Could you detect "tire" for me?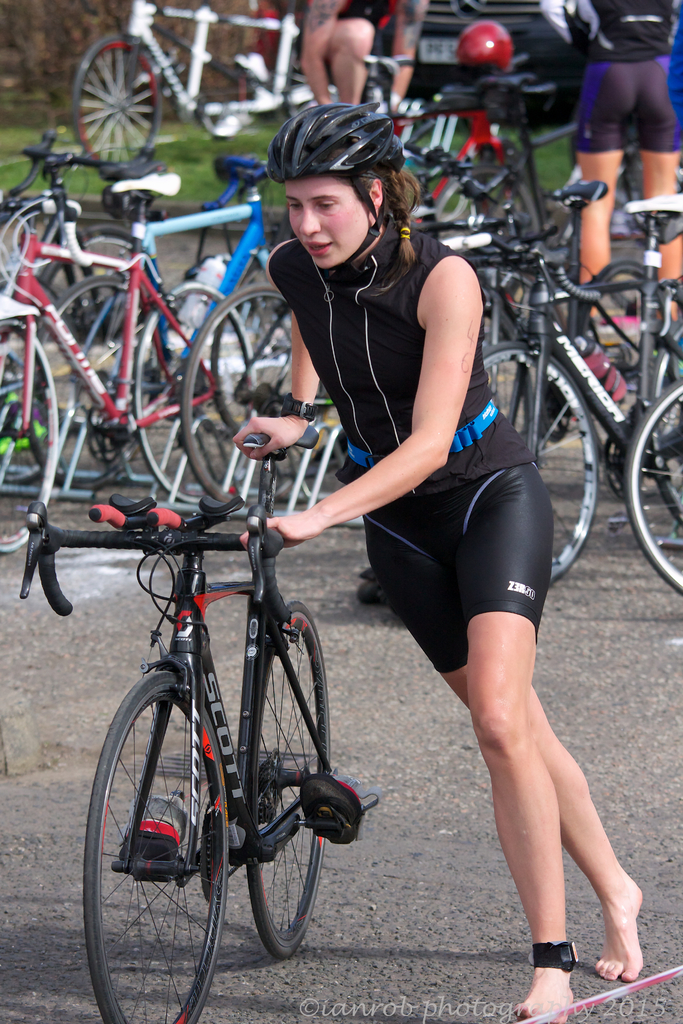
Detection result: <bbox>434, 168, 539, 236</bbox>.
